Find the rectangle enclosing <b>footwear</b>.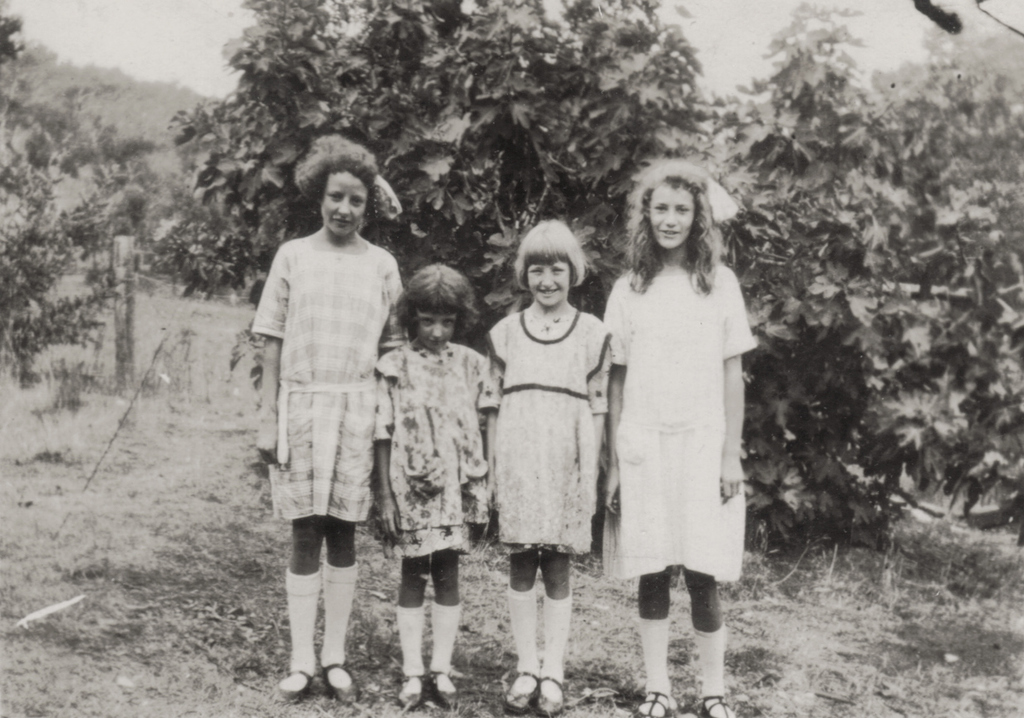
534 672 564 717.
